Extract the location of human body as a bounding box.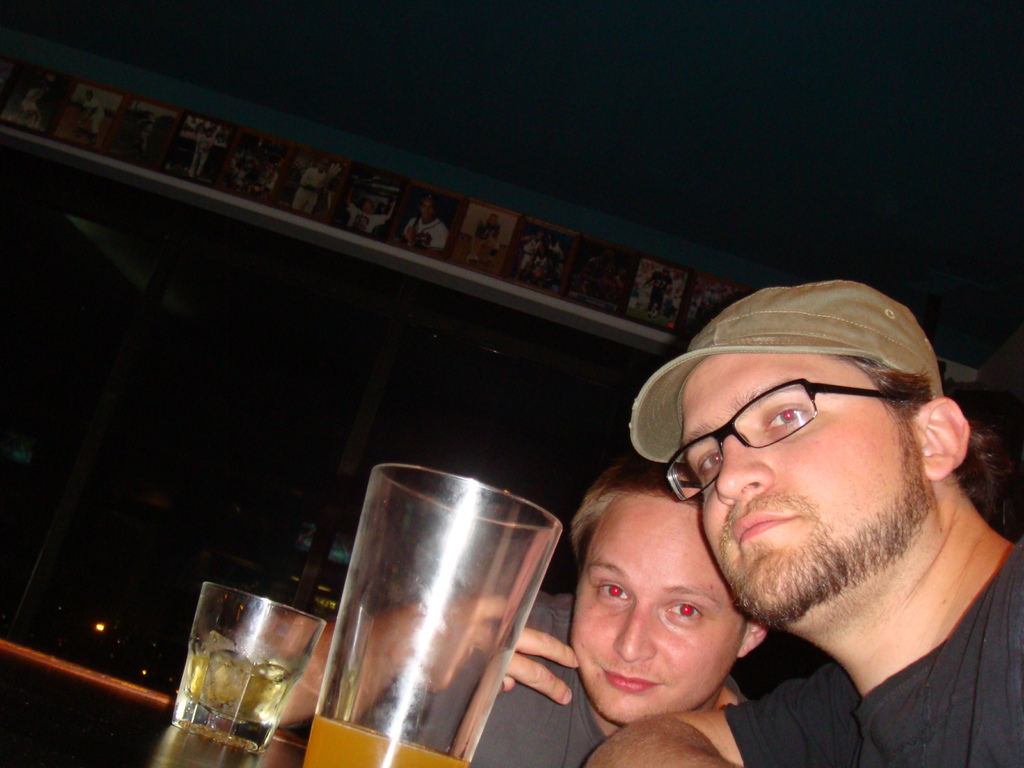
636, 268, 673, 317.
